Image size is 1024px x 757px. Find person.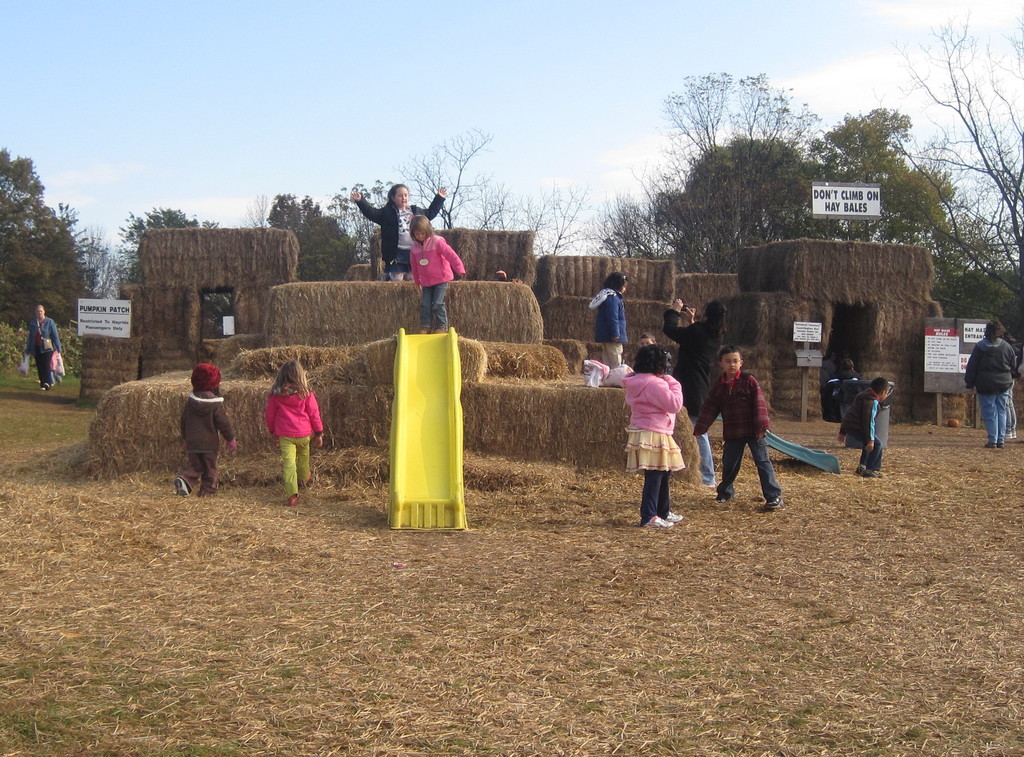
pyautogui.locateOnScreen(173, 362, 236, 495).
